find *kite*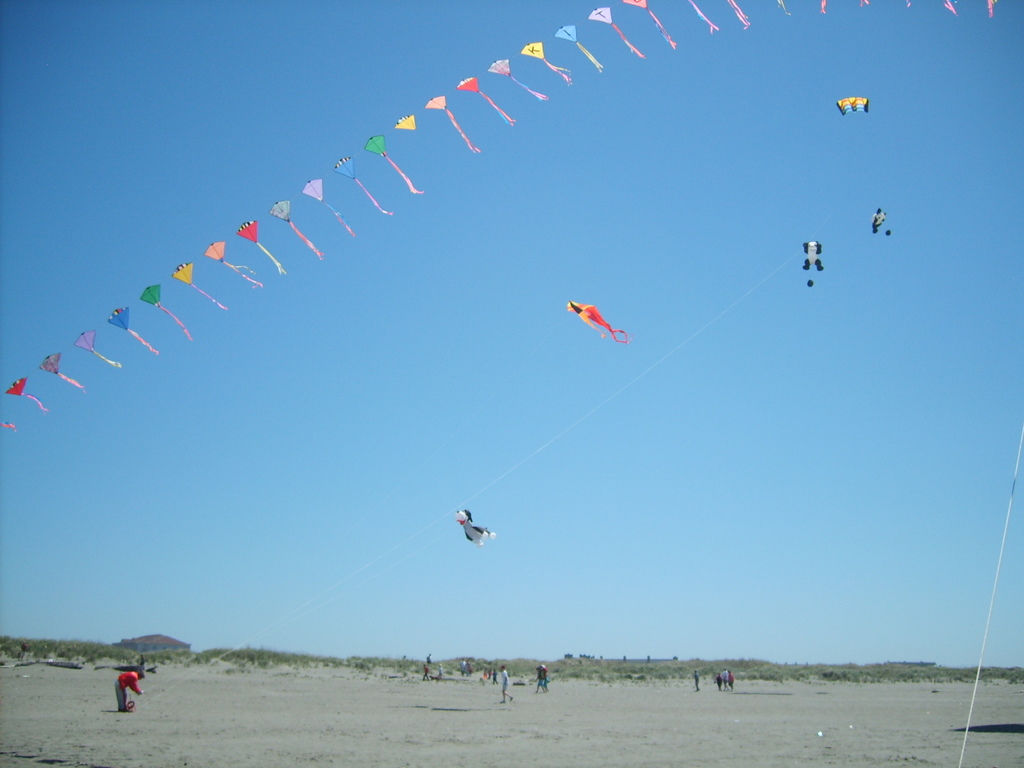
[836,94,871,120]
